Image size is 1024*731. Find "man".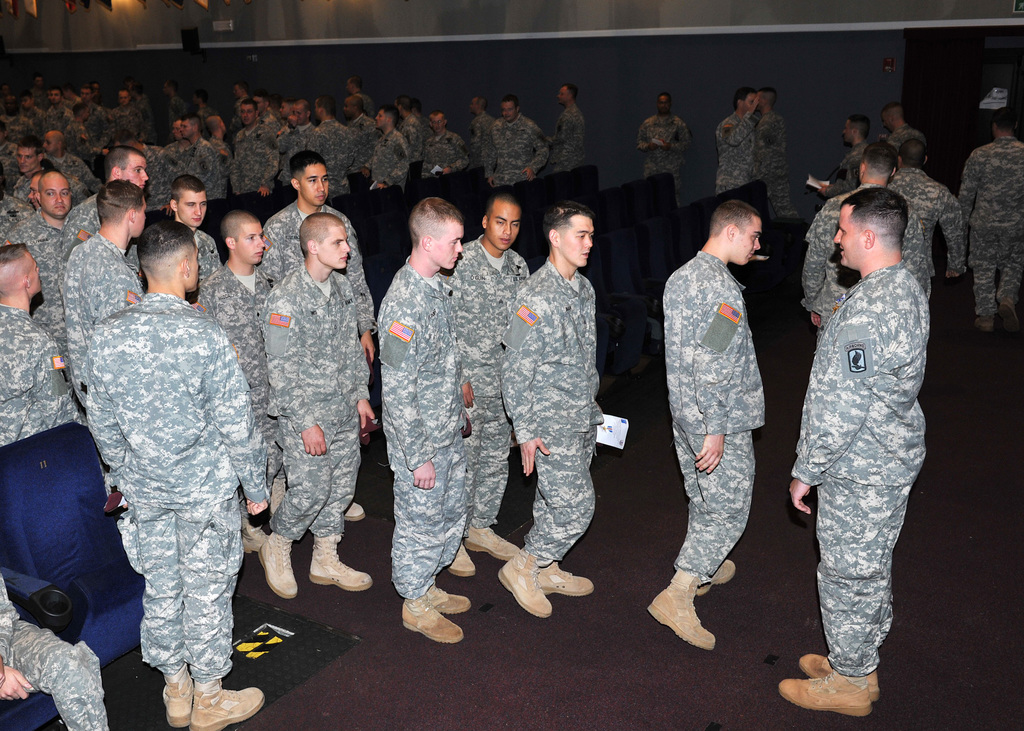
467 92 490 170.
